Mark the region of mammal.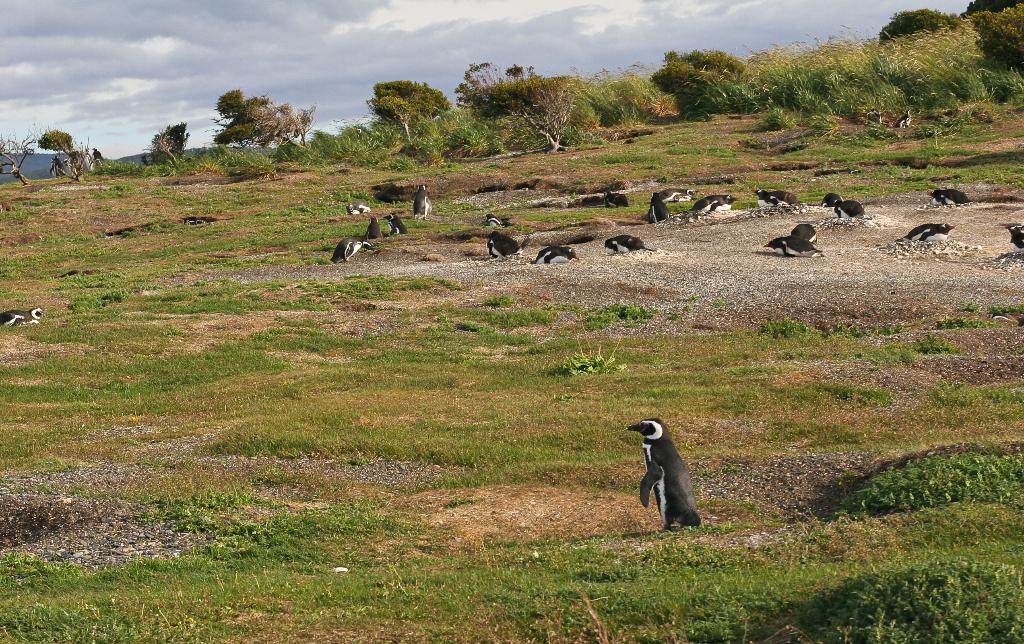
Region: (left=484, top=230, right=531, bottom=257).
